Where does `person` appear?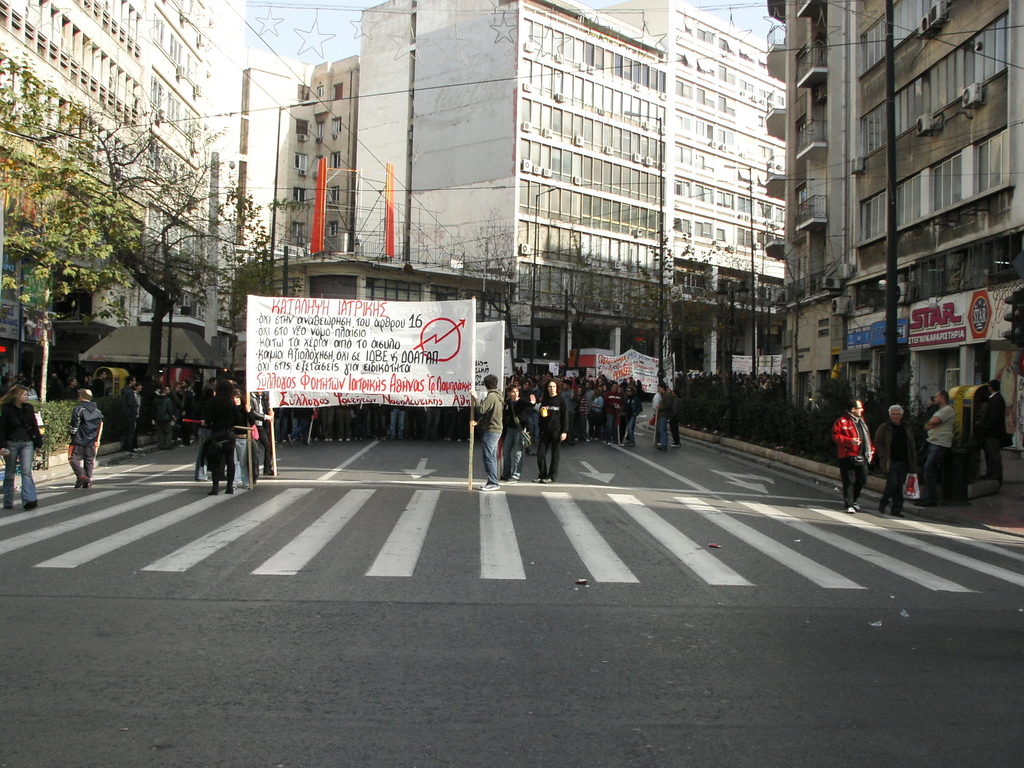
Appears at 202,379,209,421.
